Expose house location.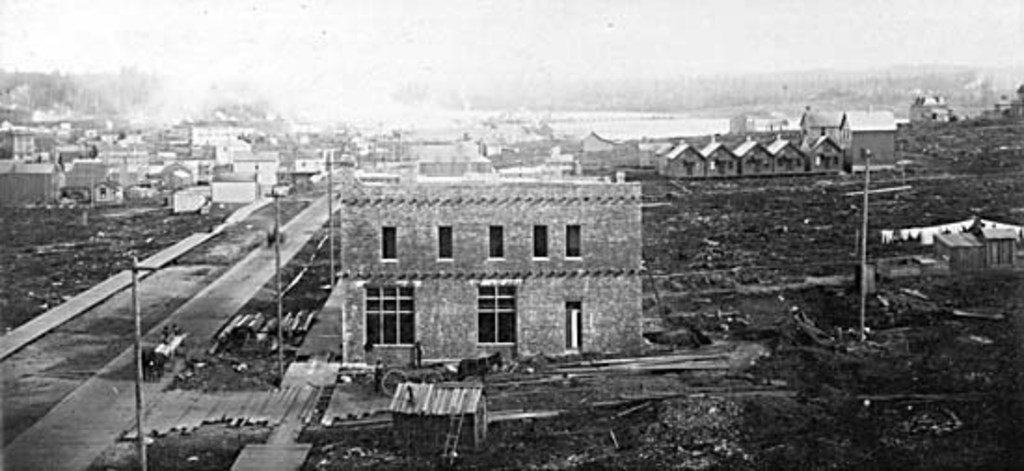
Exposed at box(832, 104, 903, 168).
